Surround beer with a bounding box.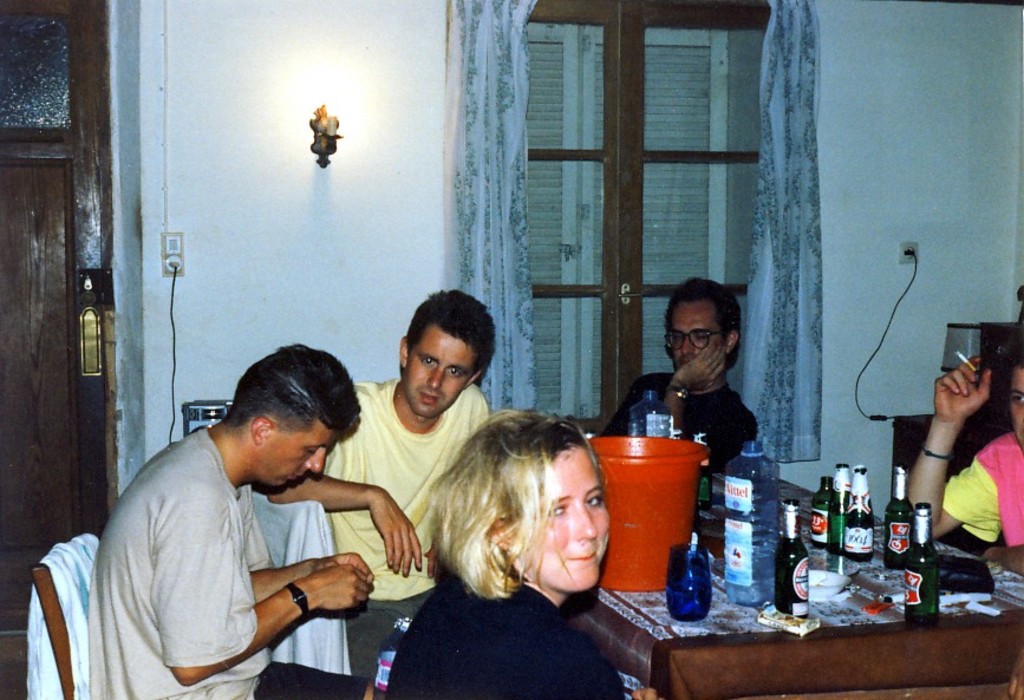
{"x1": 836, "y1": 464, "x2": 869, "y2": 564}.
